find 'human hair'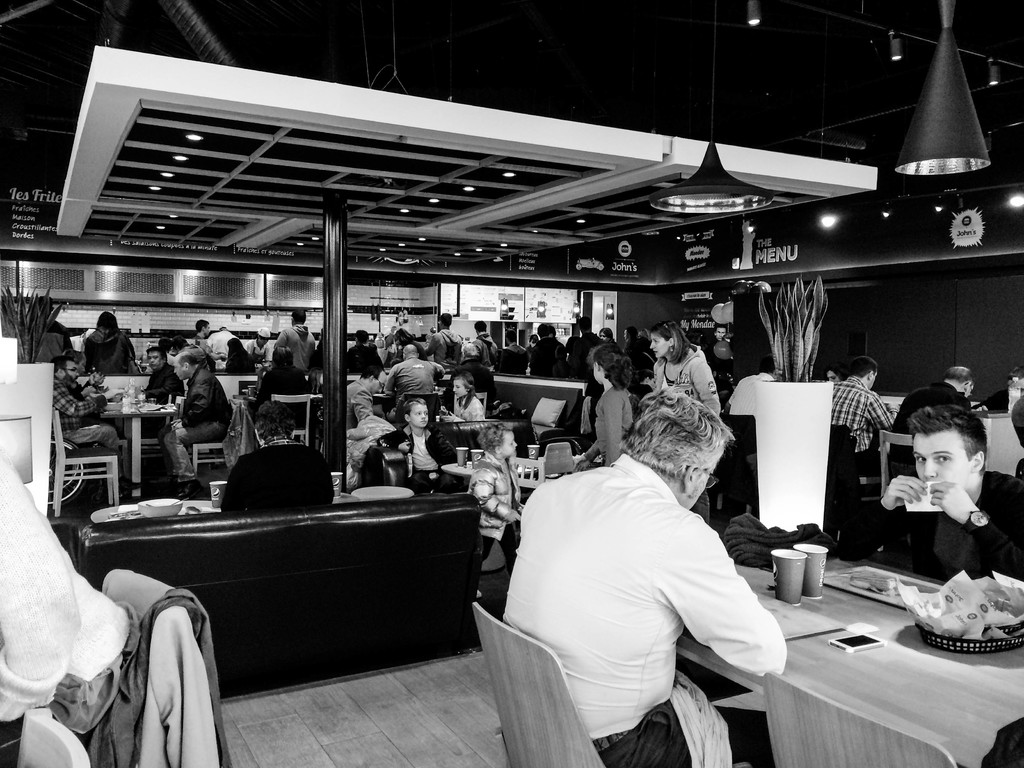
451 369 477 412
